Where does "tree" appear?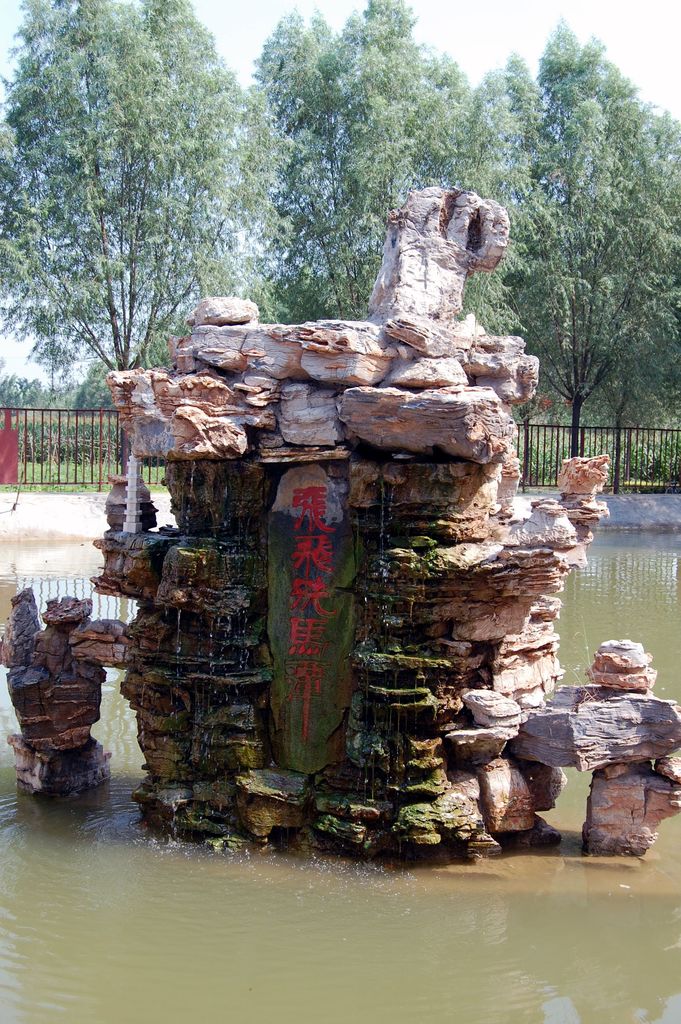
Appears at (24, 19, 261, 395).
